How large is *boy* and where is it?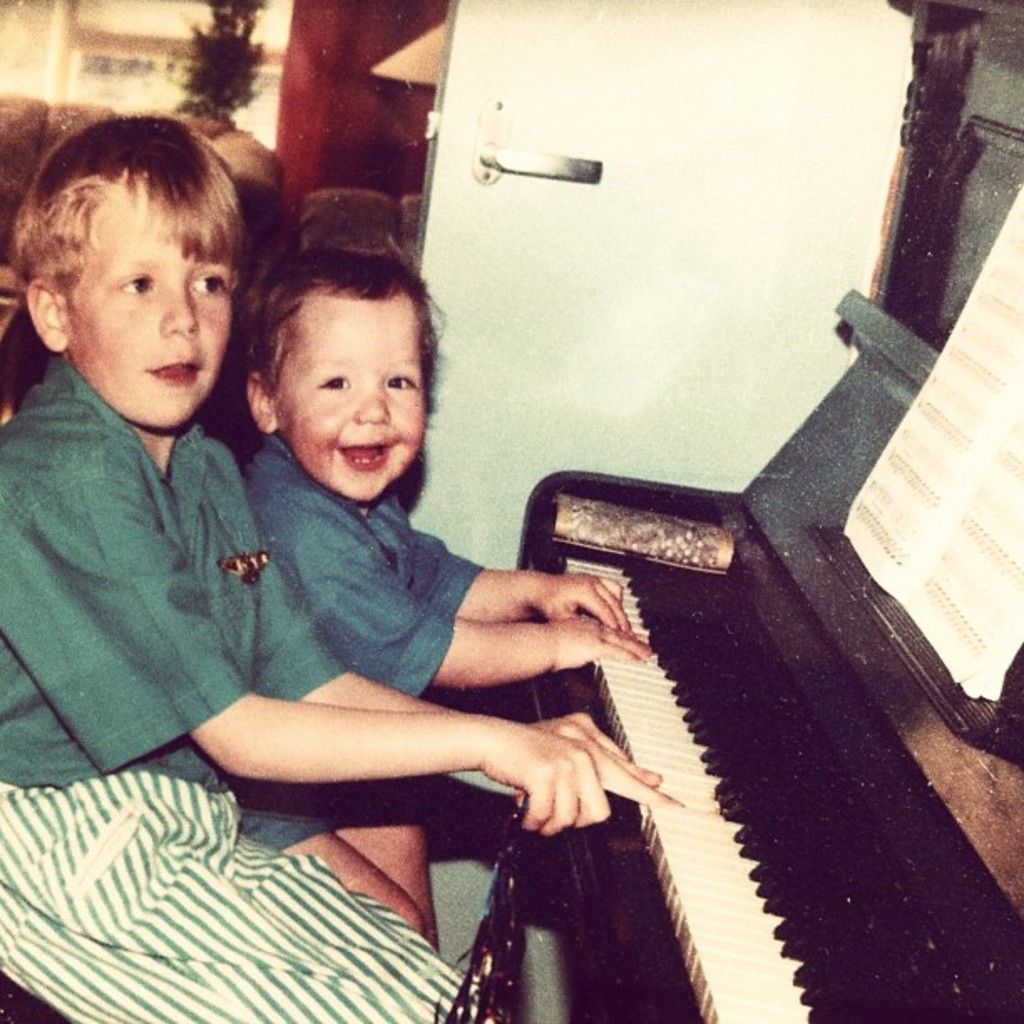
Bounding box: [left=0, top=110, right=681, bottom=1022].
